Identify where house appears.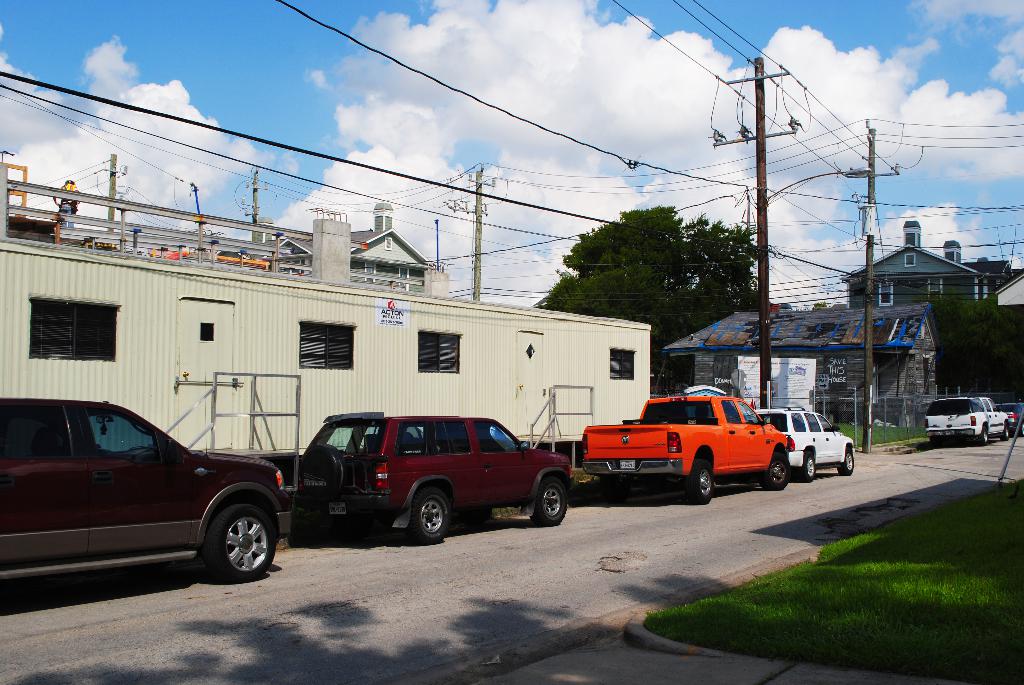
Appears at [842,220,1014,315].
